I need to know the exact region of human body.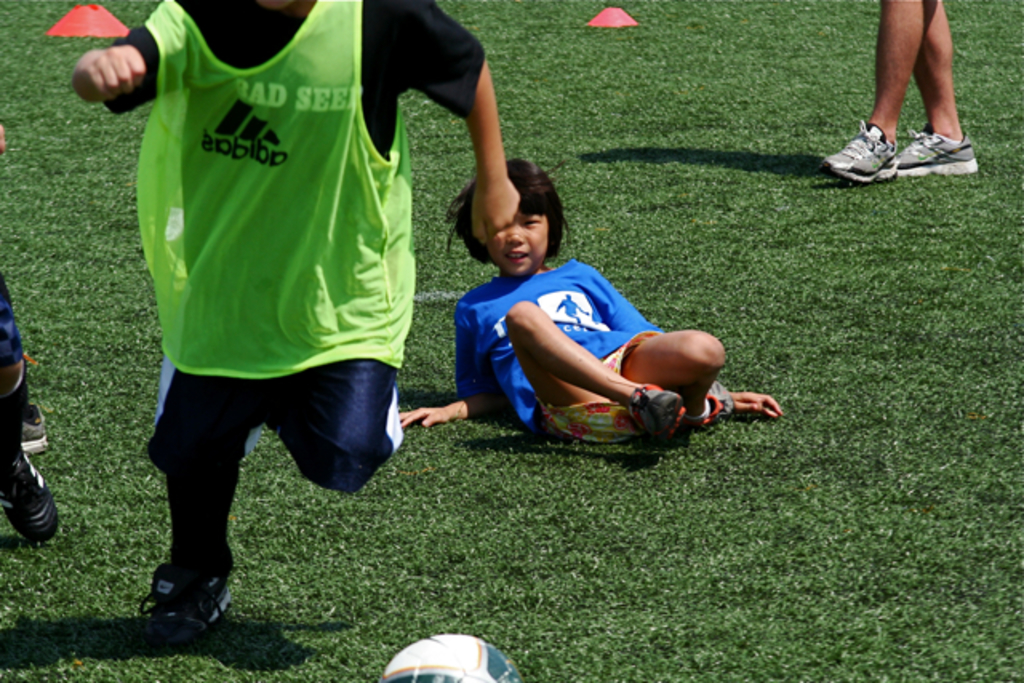
Region: region(818, 0, 976, 184).
